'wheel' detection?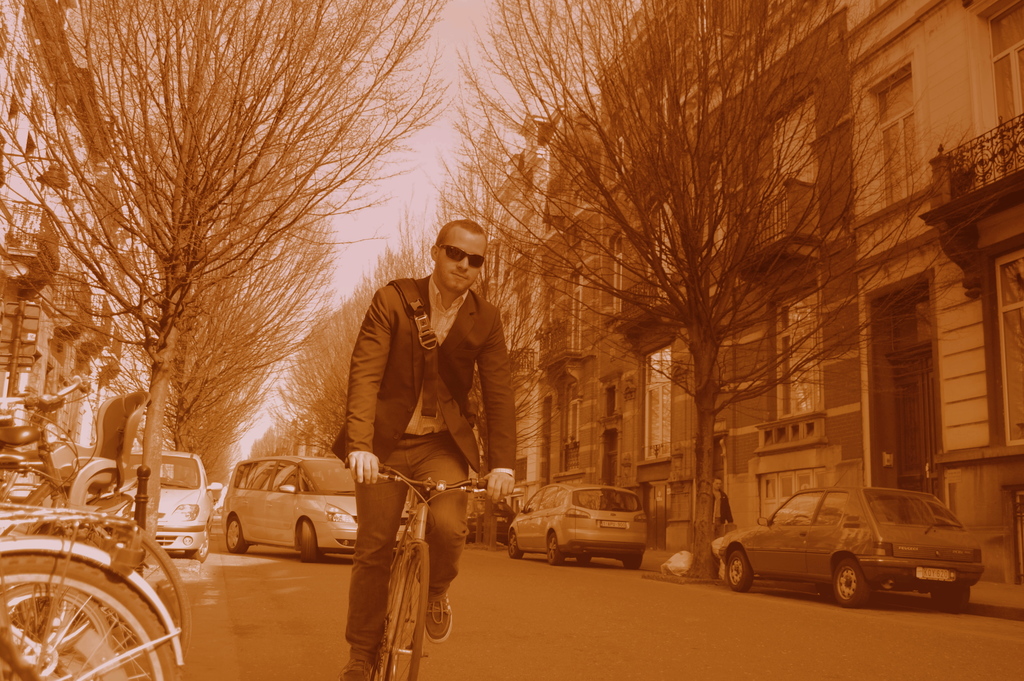
BBox(927, 590, 970, 619)
